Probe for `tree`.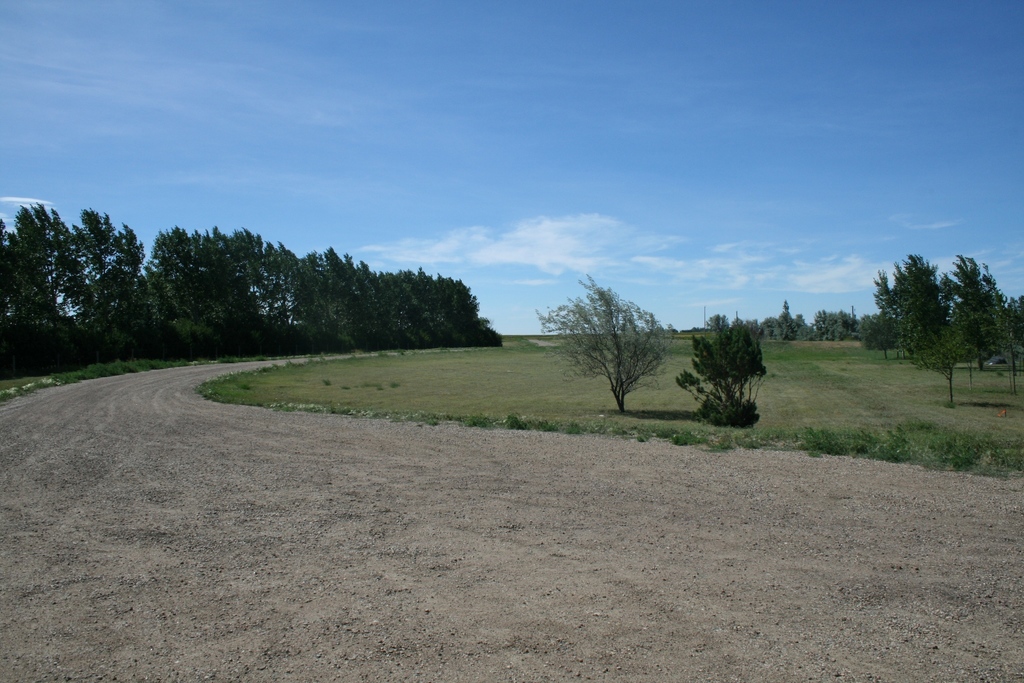
Probe result: select_region(948, 252, 1002, 362).
